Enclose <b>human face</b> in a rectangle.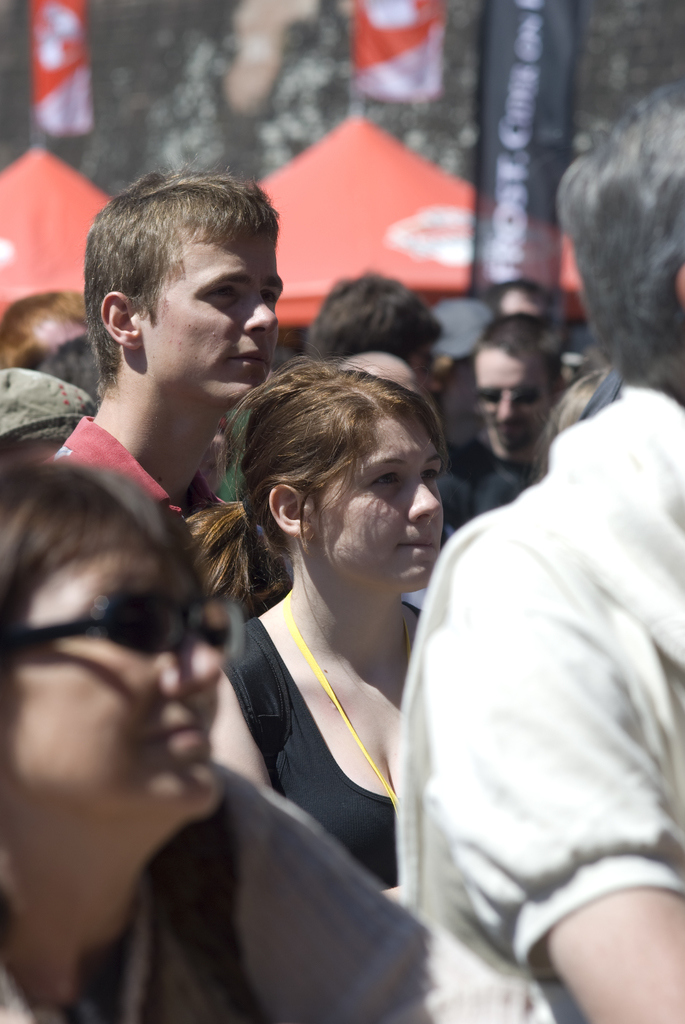
[0,548,224,826].
